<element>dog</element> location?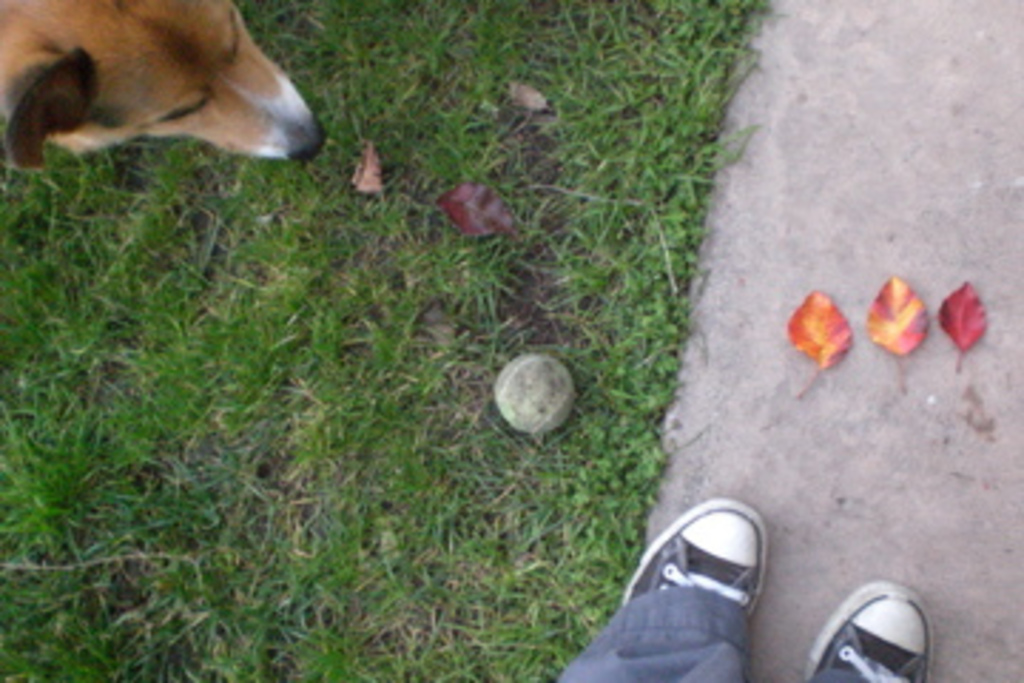
0, 0, 324, 162
